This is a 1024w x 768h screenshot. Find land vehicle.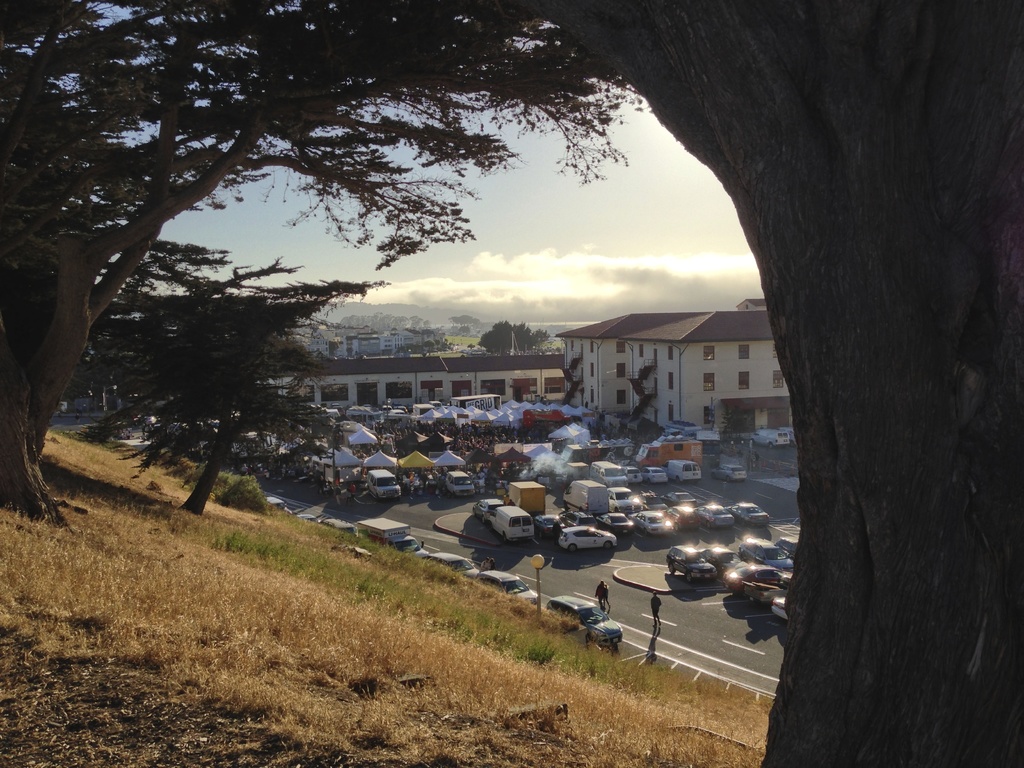
Bounding box: <box>669,491,701,497</box>.
